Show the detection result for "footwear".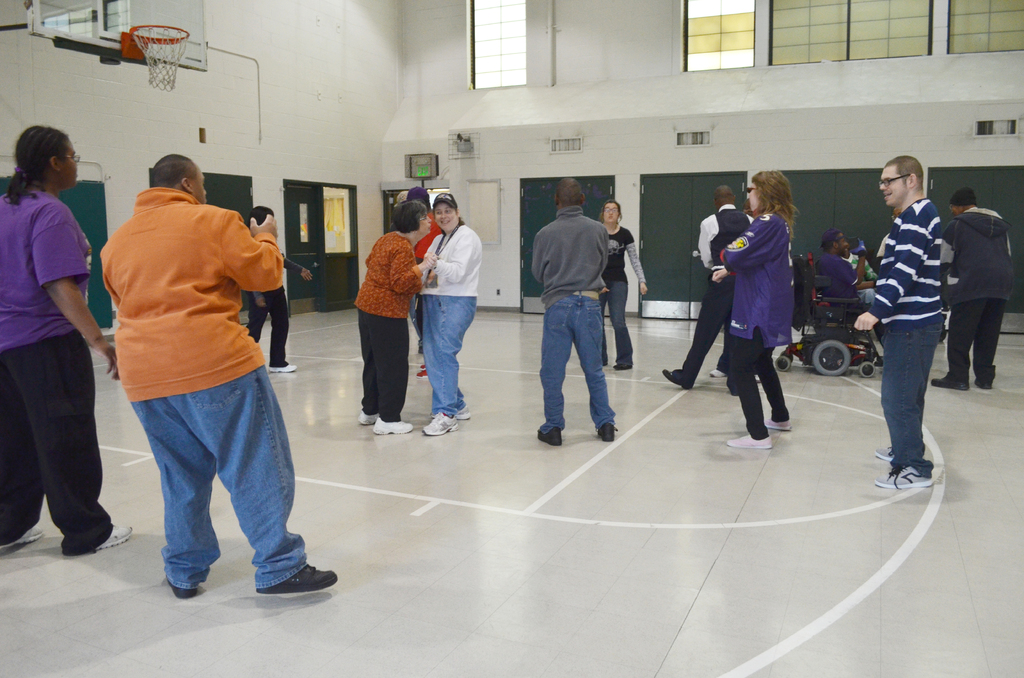
<bbox>424, 407, 467, 417</bbox>.
